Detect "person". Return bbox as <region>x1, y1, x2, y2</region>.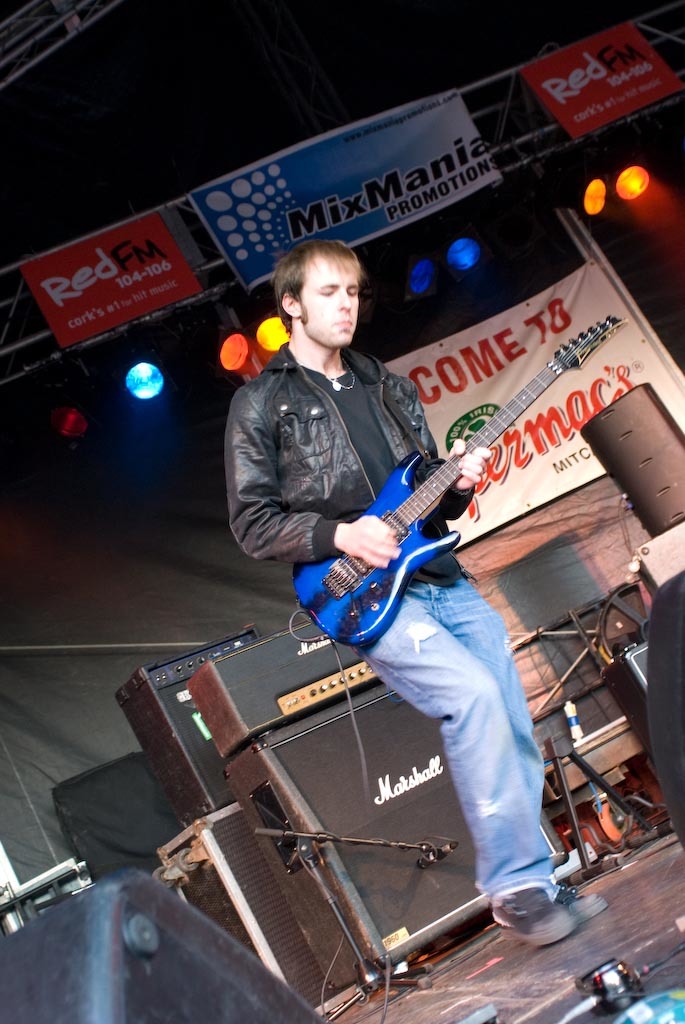
<region>255, 150, 563, 857</region>.
